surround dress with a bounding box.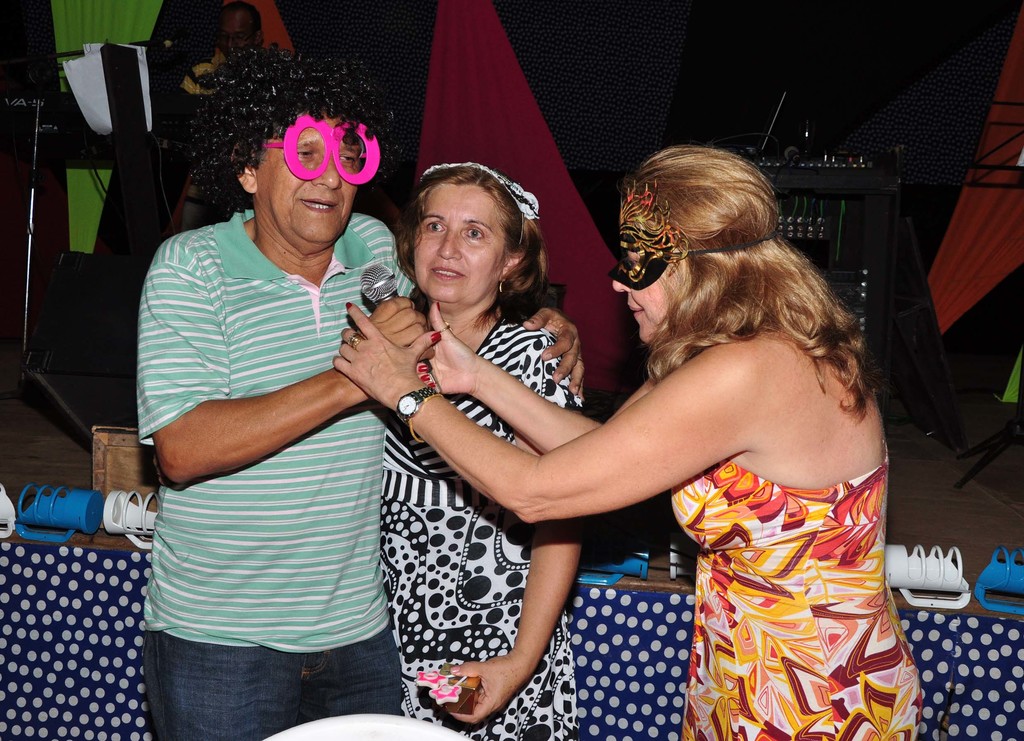
Rect(666, 459, 920, 740).
